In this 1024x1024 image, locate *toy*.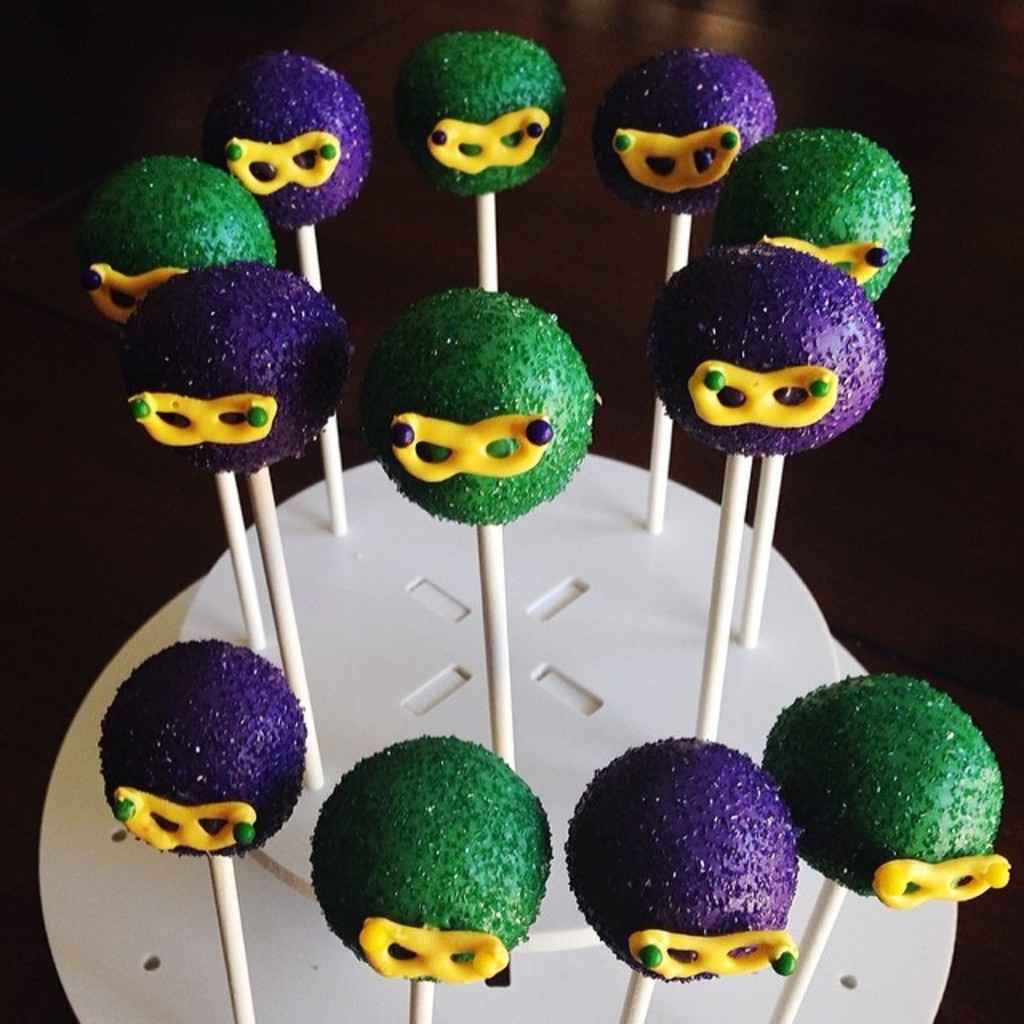
Bounding box: l=74, t=155, r=290, b=654.
